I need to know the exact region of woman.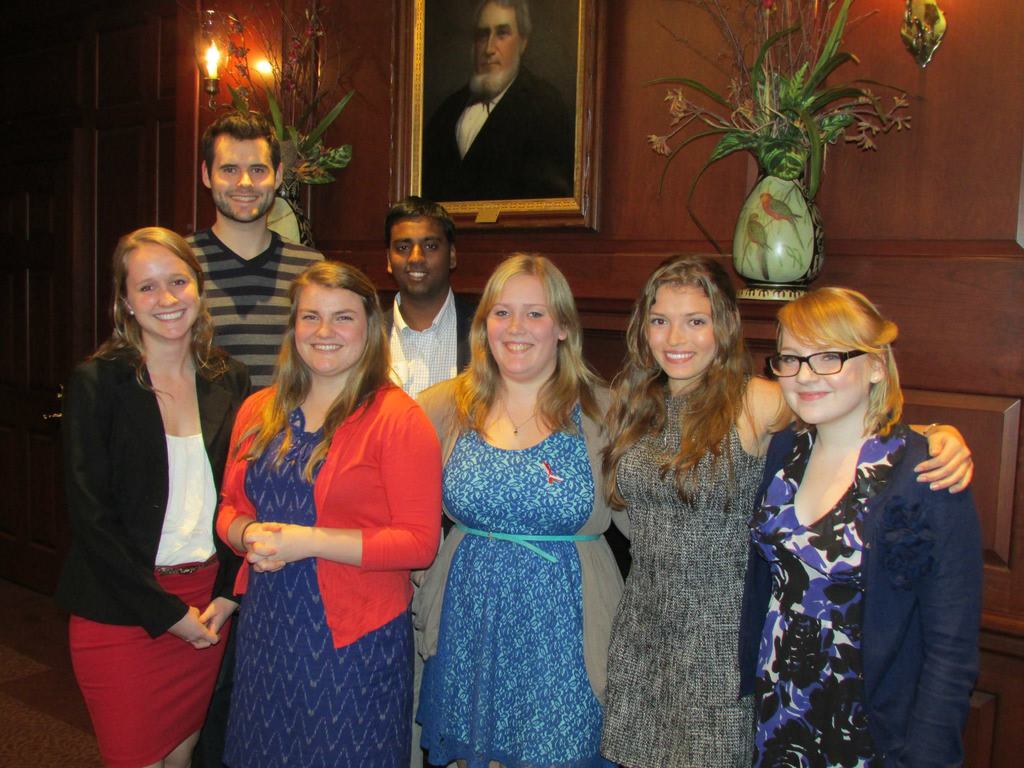
Region: Rect(212, 259, 444, 767).
